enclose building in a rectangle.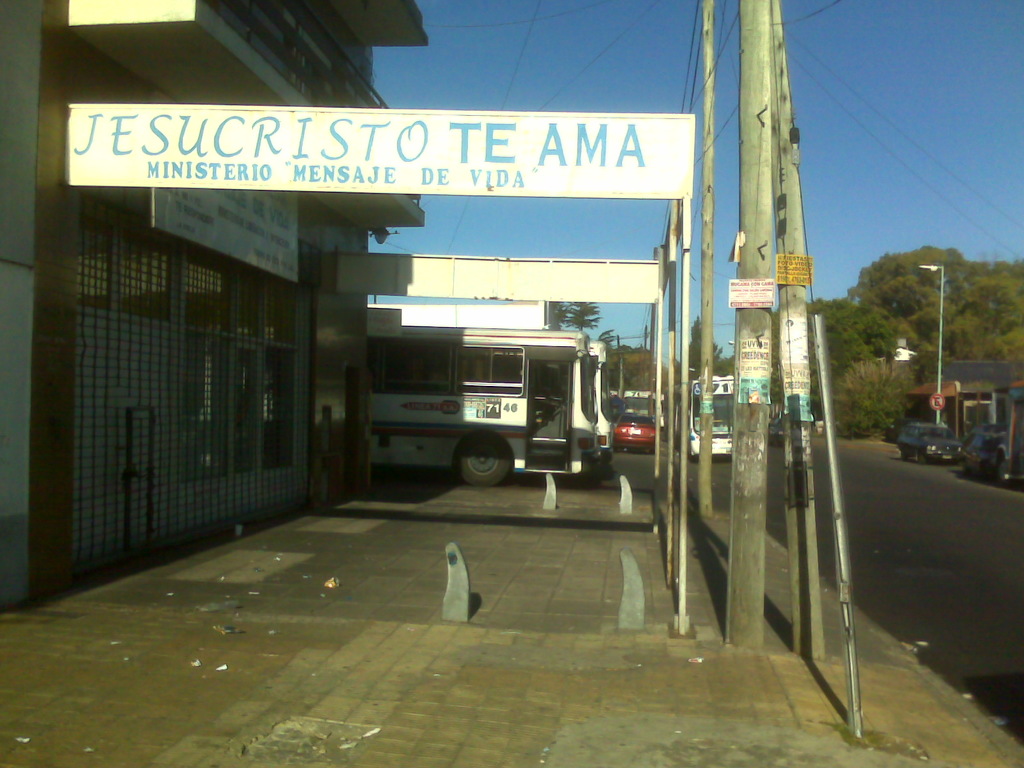
<box>3,1,428,603</box>.
